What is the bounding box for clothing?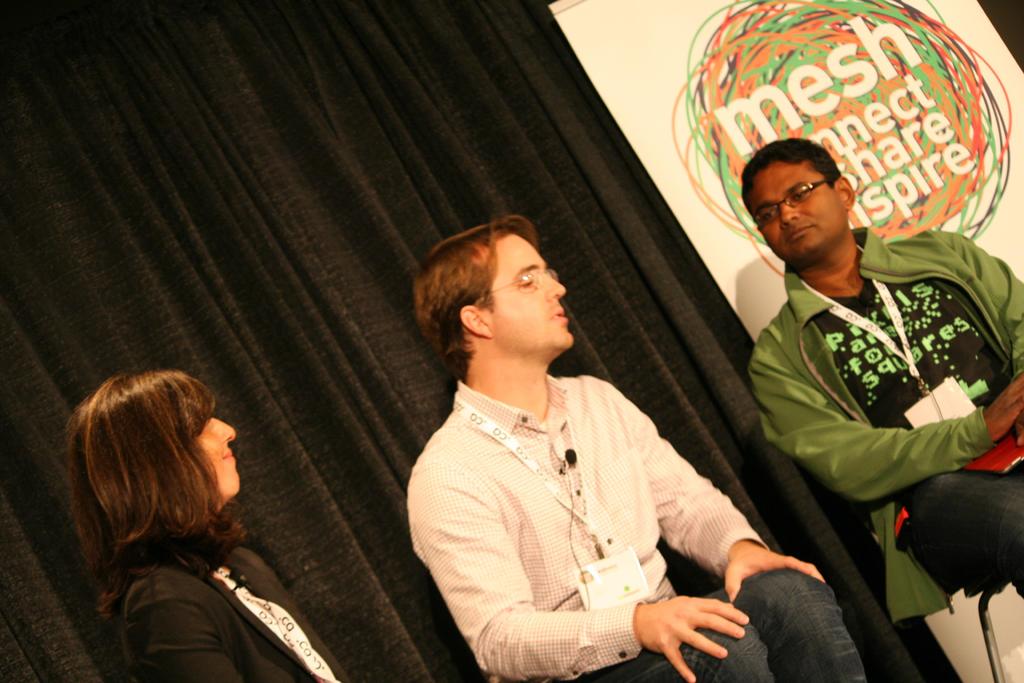
Rect(403, 379, 858, 682).
